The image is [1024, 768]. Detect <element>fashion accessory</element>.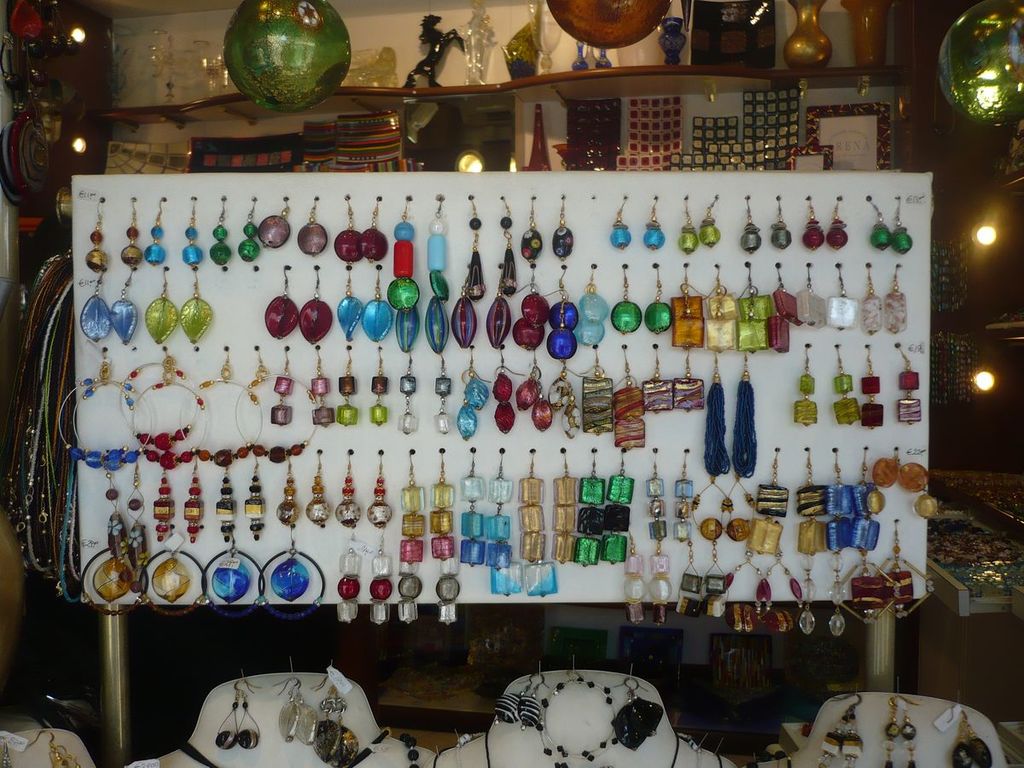
Detection: rect(871, 195, 894, 247).
